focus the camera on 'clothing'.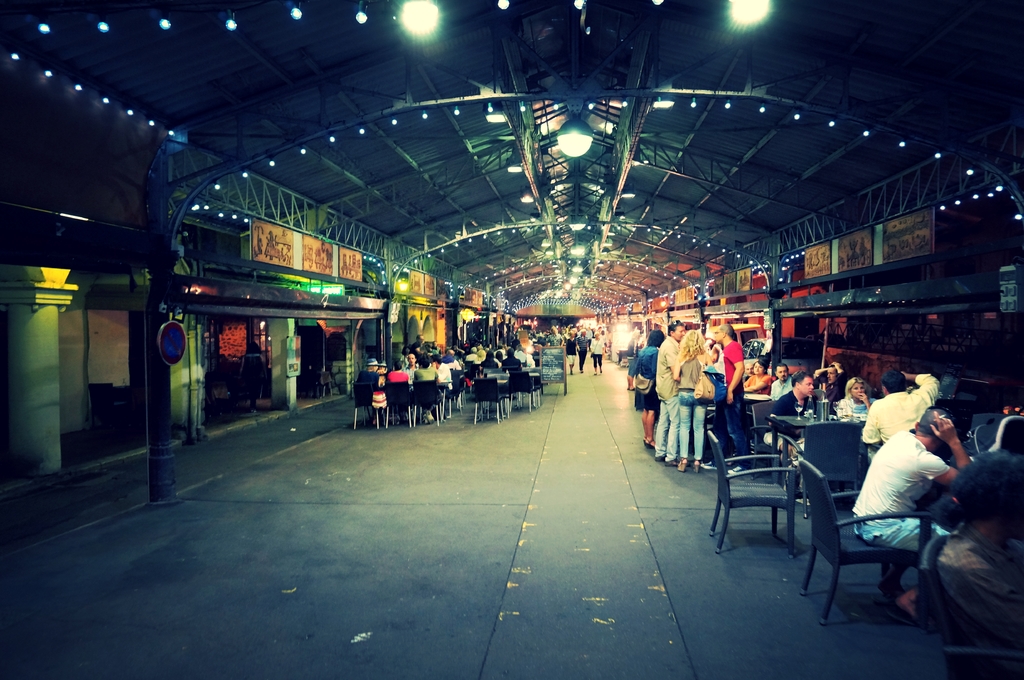
Focus region: 409:340:428:358.
